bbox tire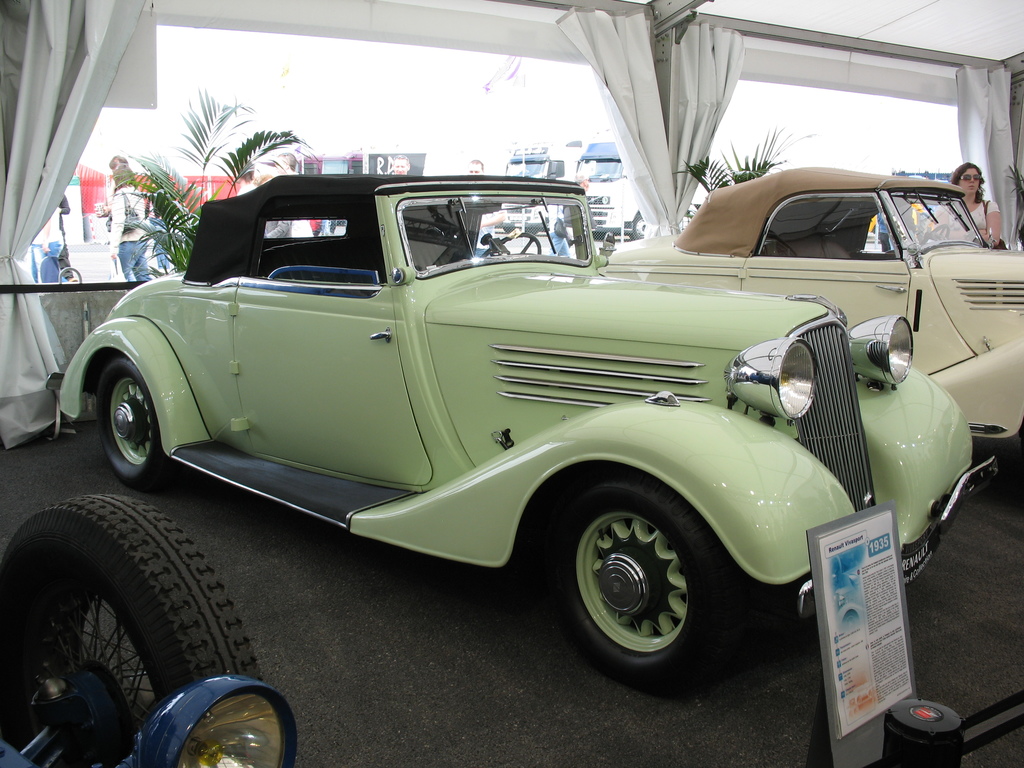
rect(627, 209, 648, 239)
